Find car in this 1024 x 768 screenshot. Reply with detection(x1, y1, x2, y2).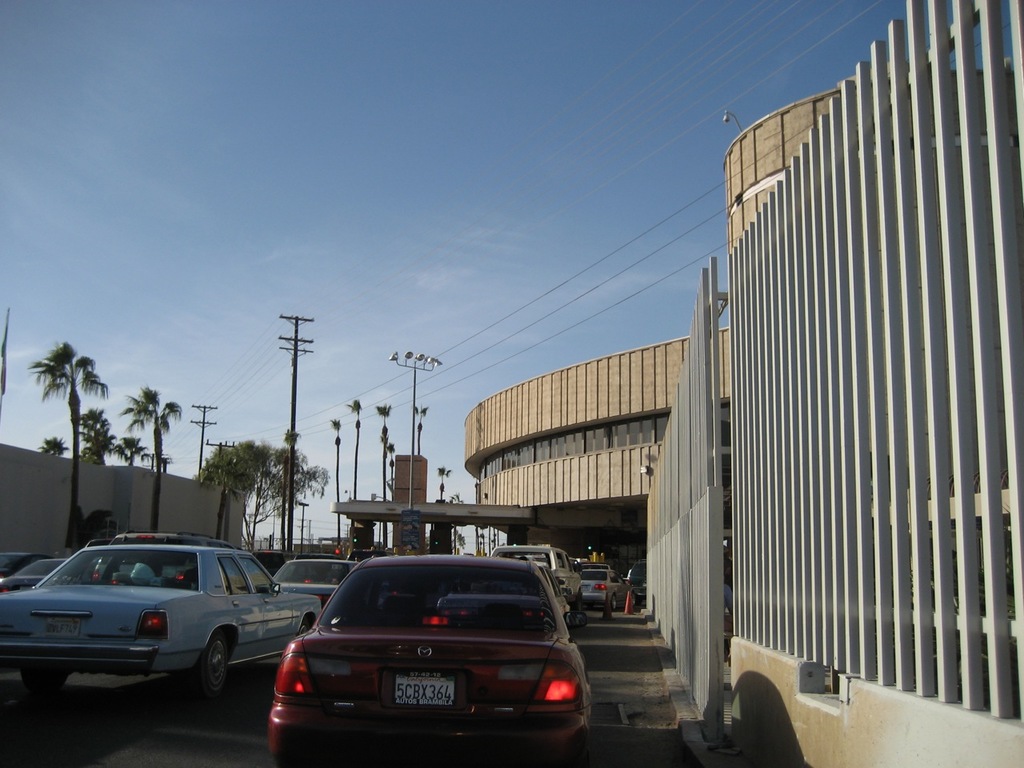
detection(261, 560, 598, 758).
